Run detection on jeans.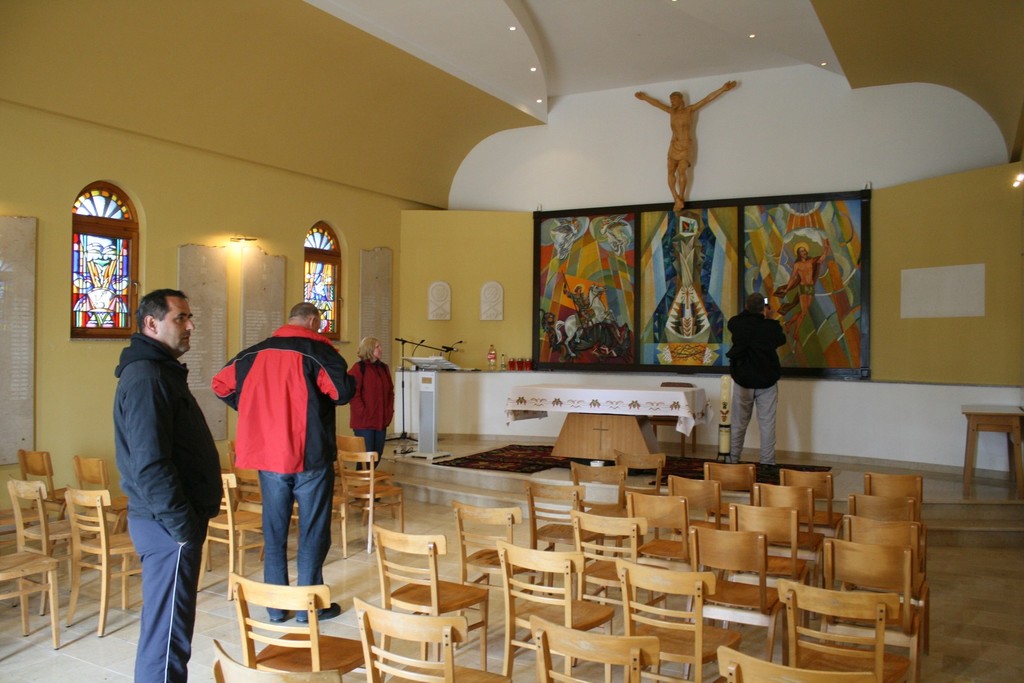
Result: 259:465:334:625.
